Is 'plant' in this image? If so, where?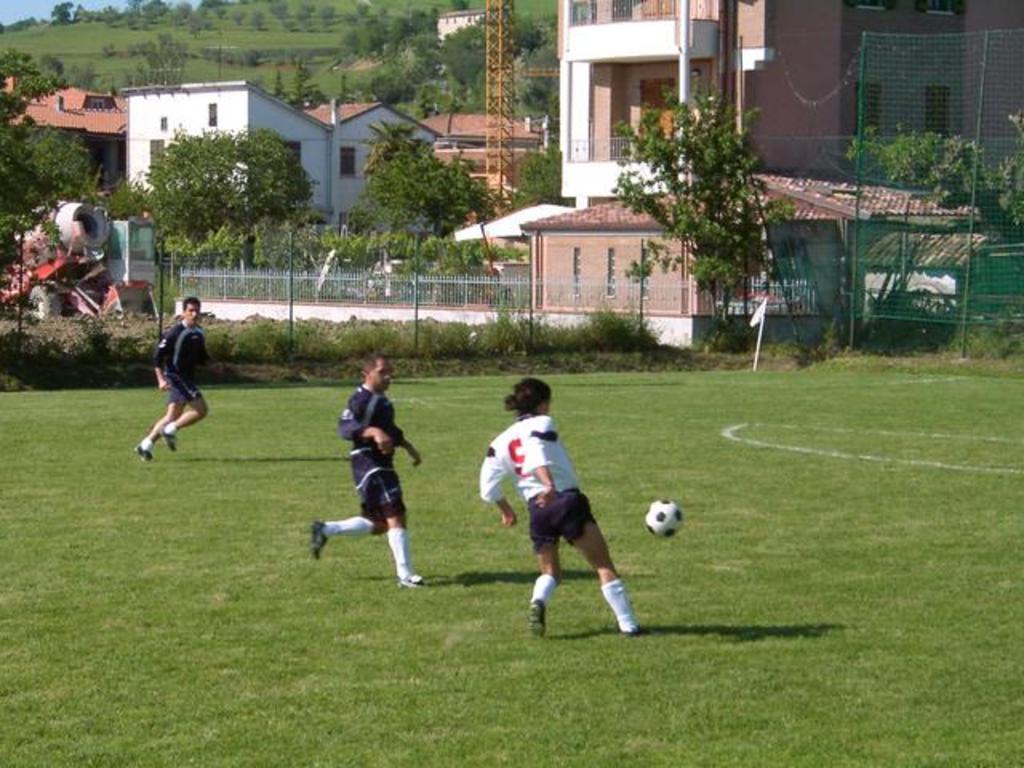
Yes, at box(685, 243, 741, 328).
